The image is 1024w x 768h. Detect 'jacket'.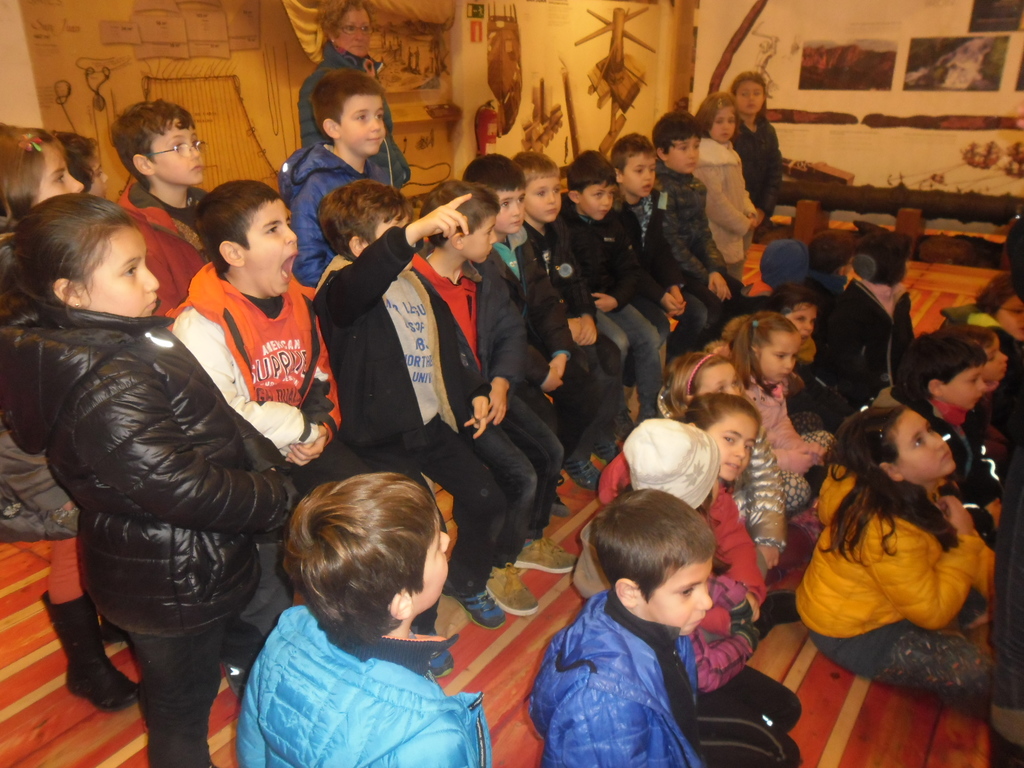
Detection: region(472, 262, 529, 399).
